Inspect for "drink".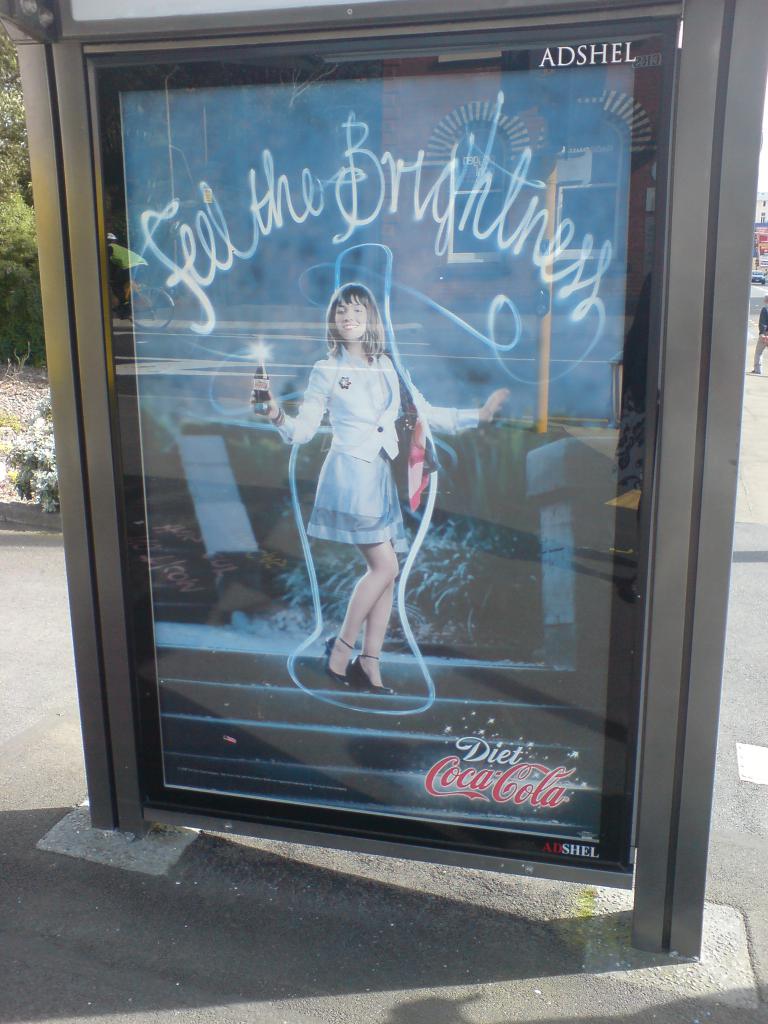
Inspection: x1=254 y1=358 x2=272 y2=413.
